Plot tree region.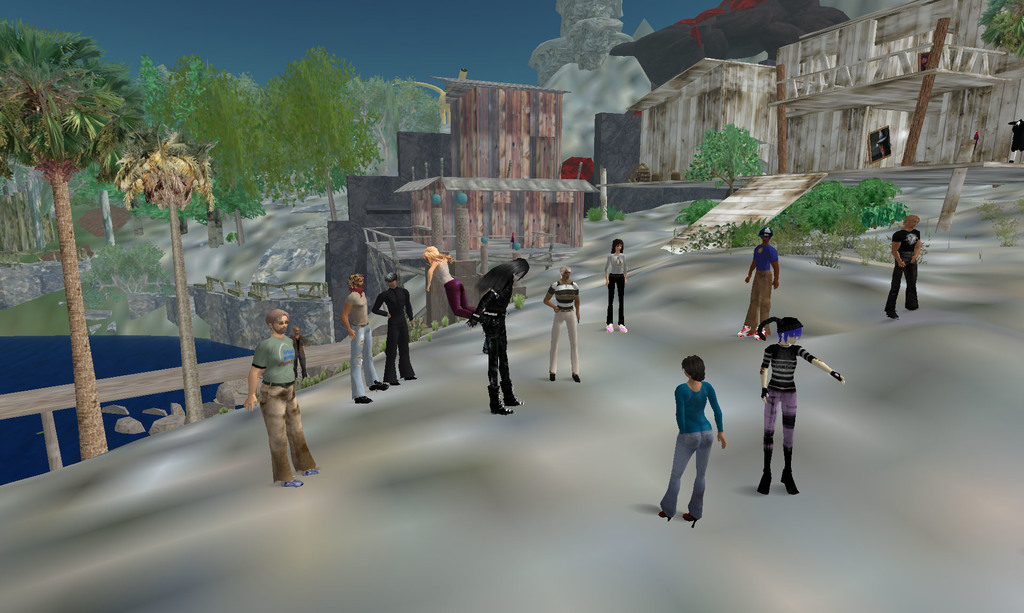
Plotted at <region>681, 123, 764, 200</region>.
